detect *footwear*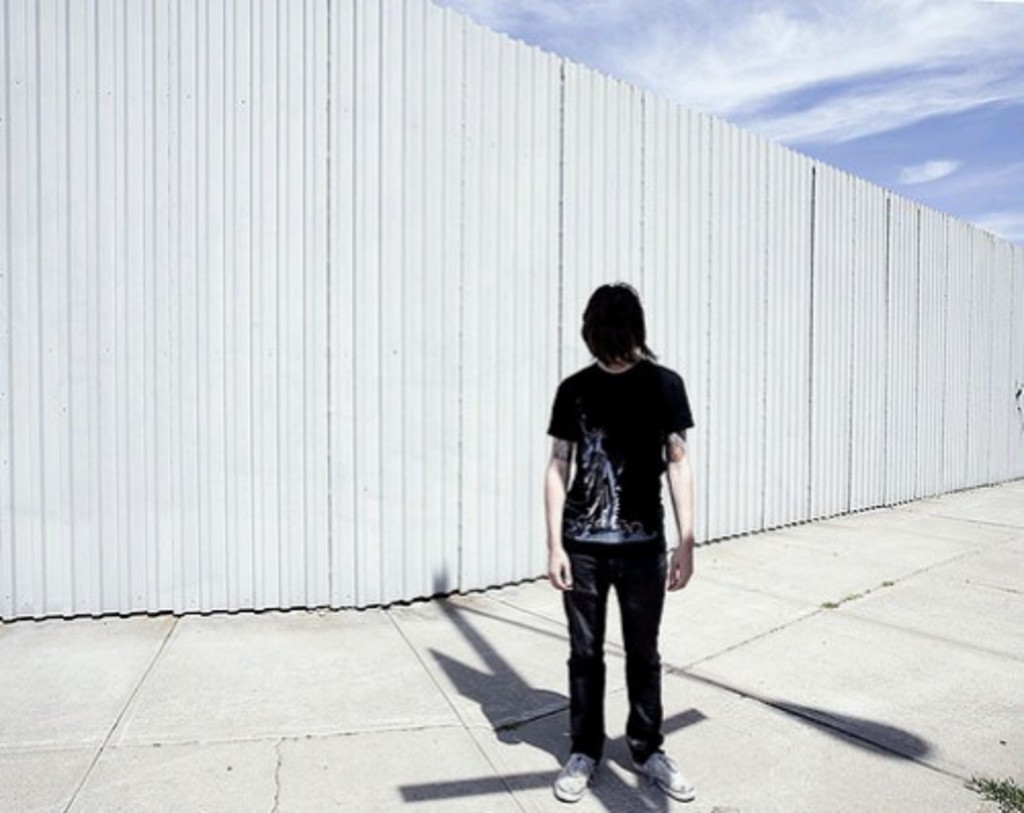
631, 750, 696, 799
